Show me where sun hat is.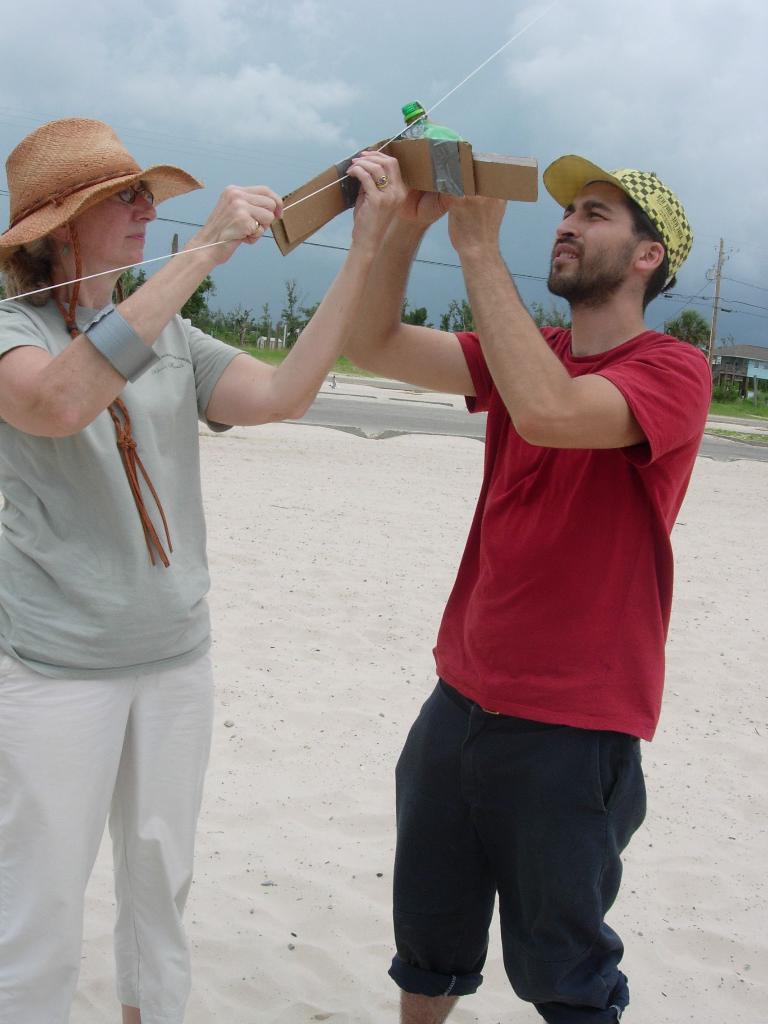
sun hat is at 532, 148, 699, 302.
